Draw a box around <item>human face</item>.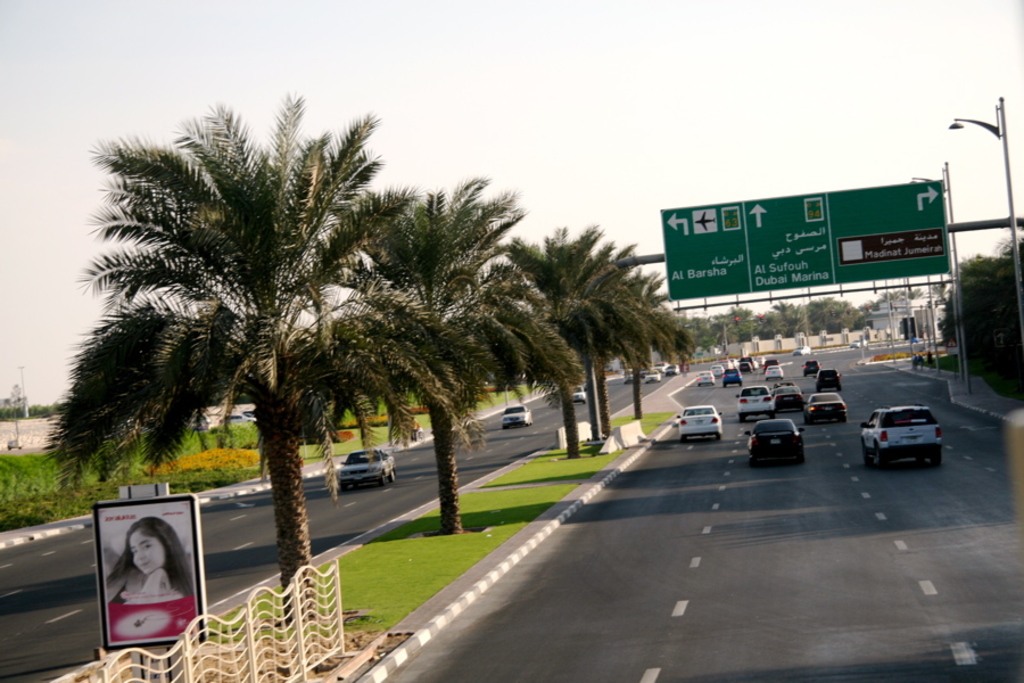
[x1=129, y1=524, x2=164, y2=571].
